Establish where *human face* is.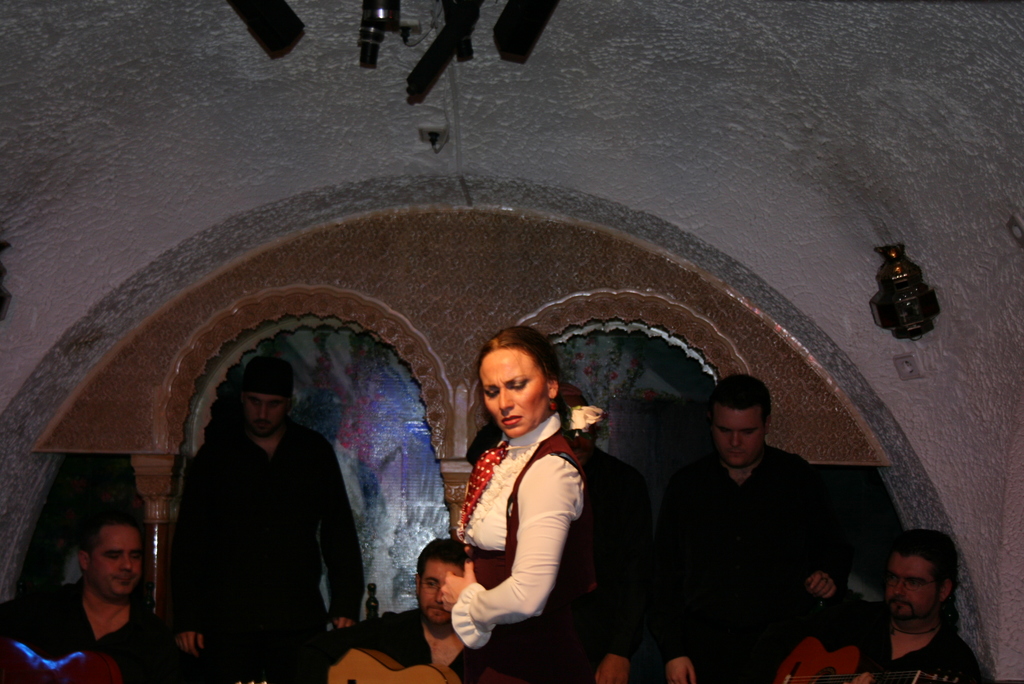
Established at l=884, t=548, r=940, b=621.
